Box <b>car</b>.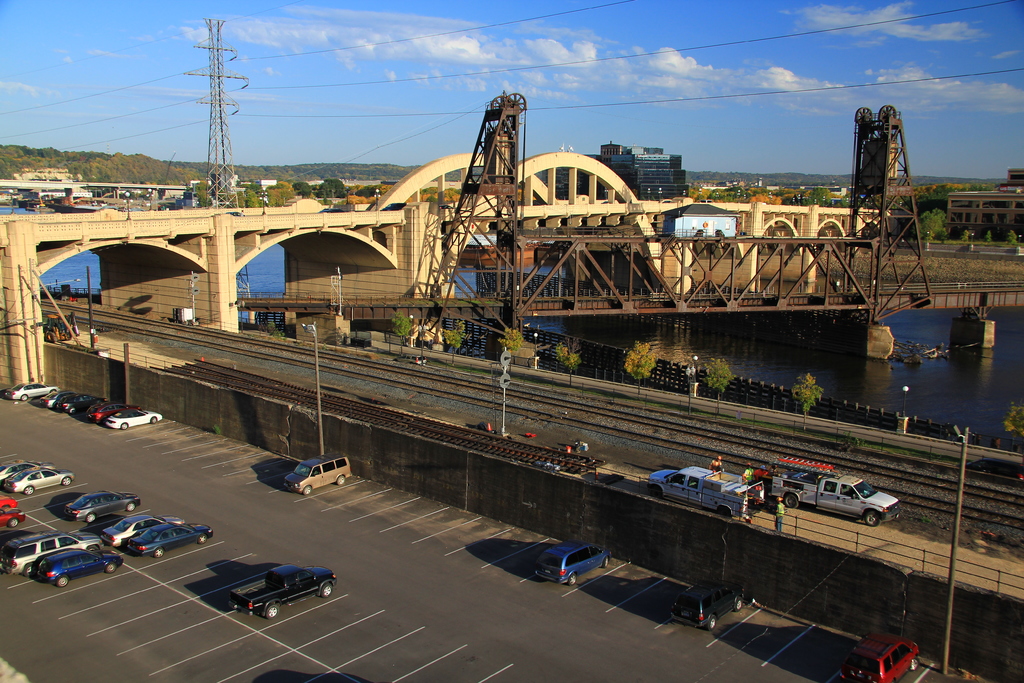
select_region(101, 516, 182, 554).
